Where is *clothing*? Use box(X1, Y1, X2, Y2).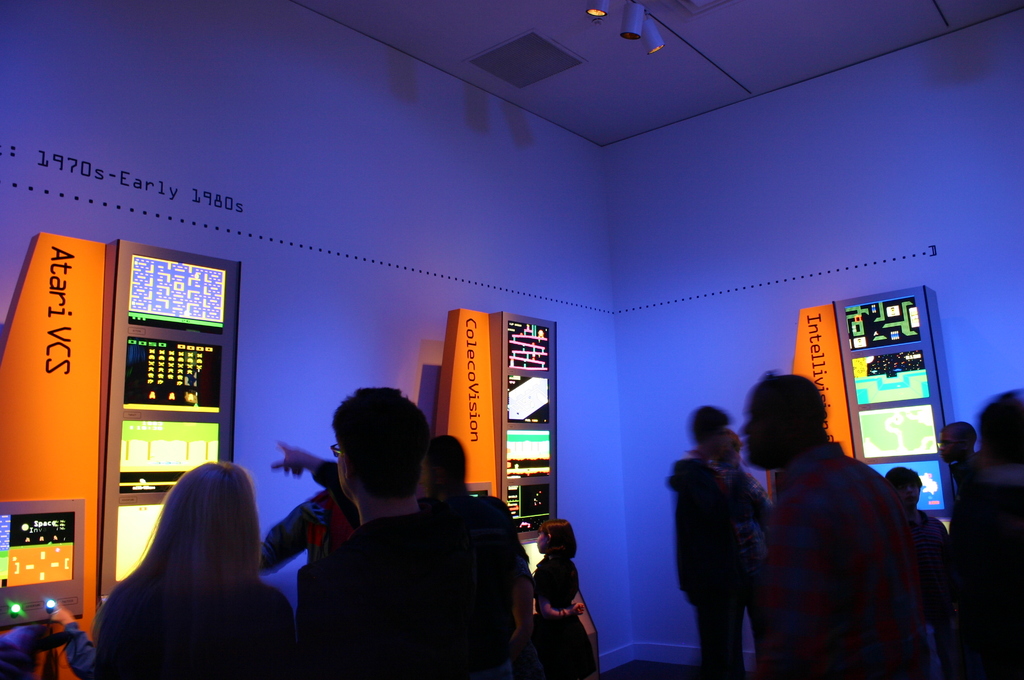
box(259, 488, 371, 592).
